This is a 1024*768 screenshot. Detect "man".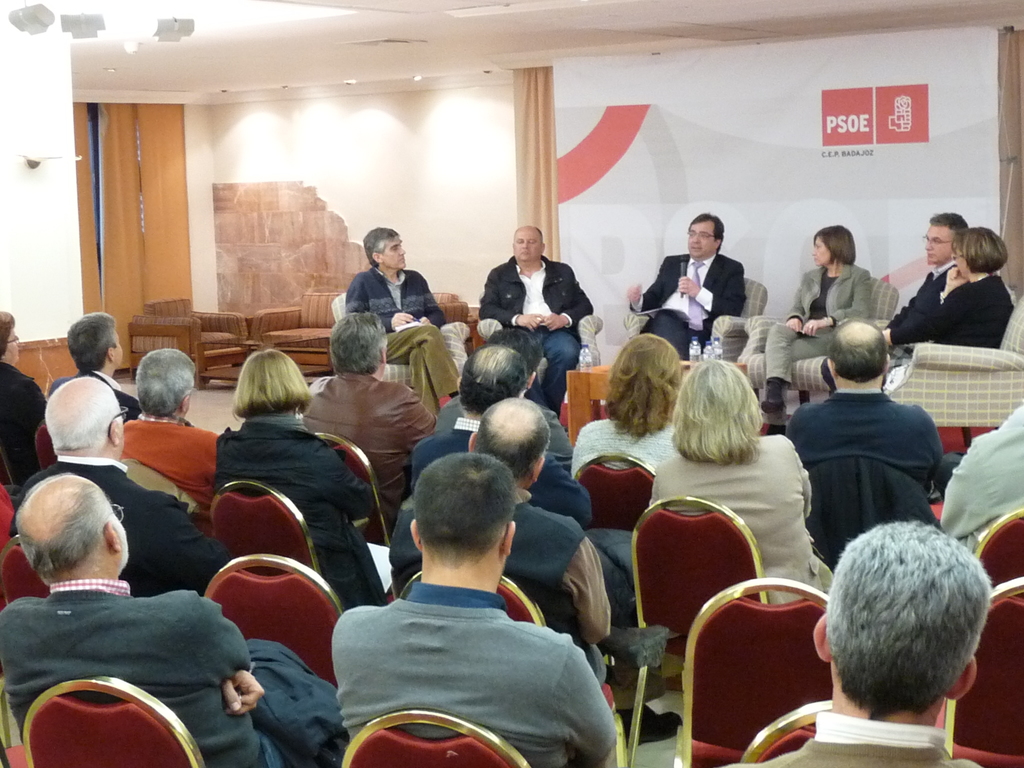
{"x1": 305, "y1": 307, "x2": 440, "y2": 541}.
